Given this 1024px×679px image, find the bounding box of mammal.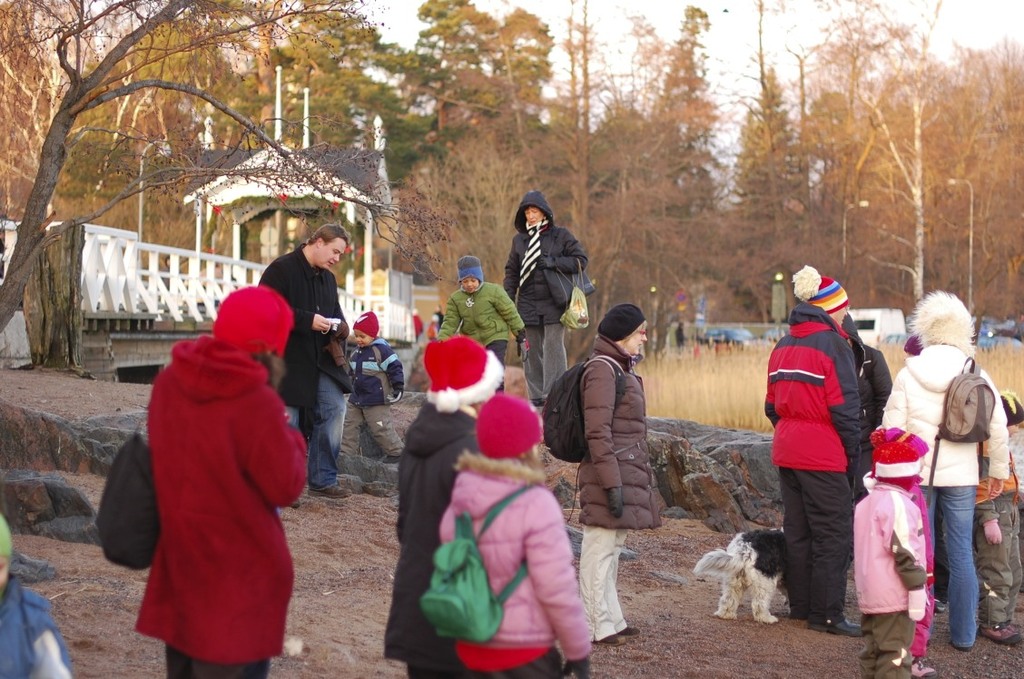
region(879, 288, 1006, 654).
